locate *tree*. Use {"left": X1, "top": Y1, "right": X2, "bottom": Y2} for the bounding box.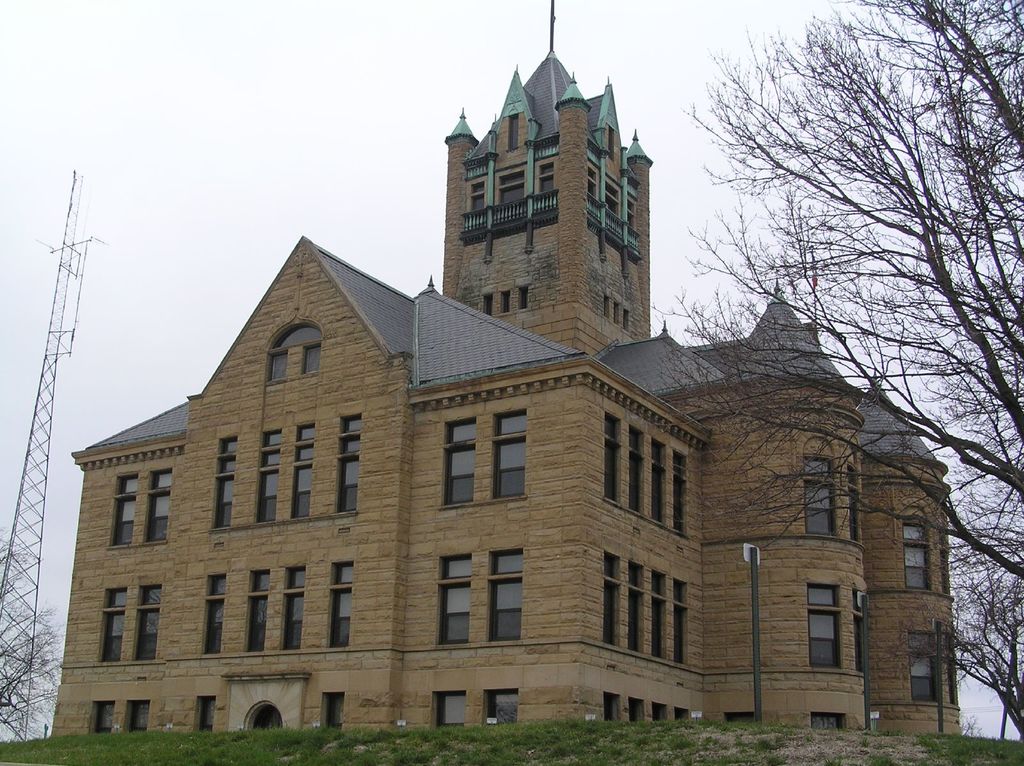
{"left": 0, "top": 586, "right": 62, "bottom": 741}.
